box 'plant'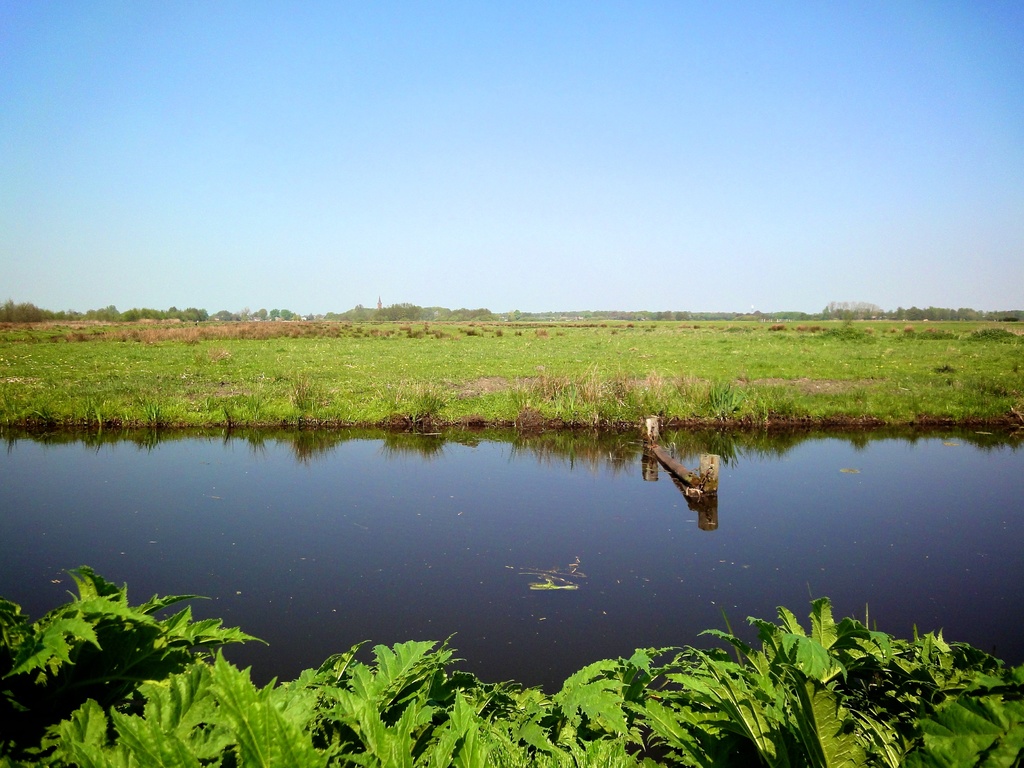
<box>694,366,752,424</box>
